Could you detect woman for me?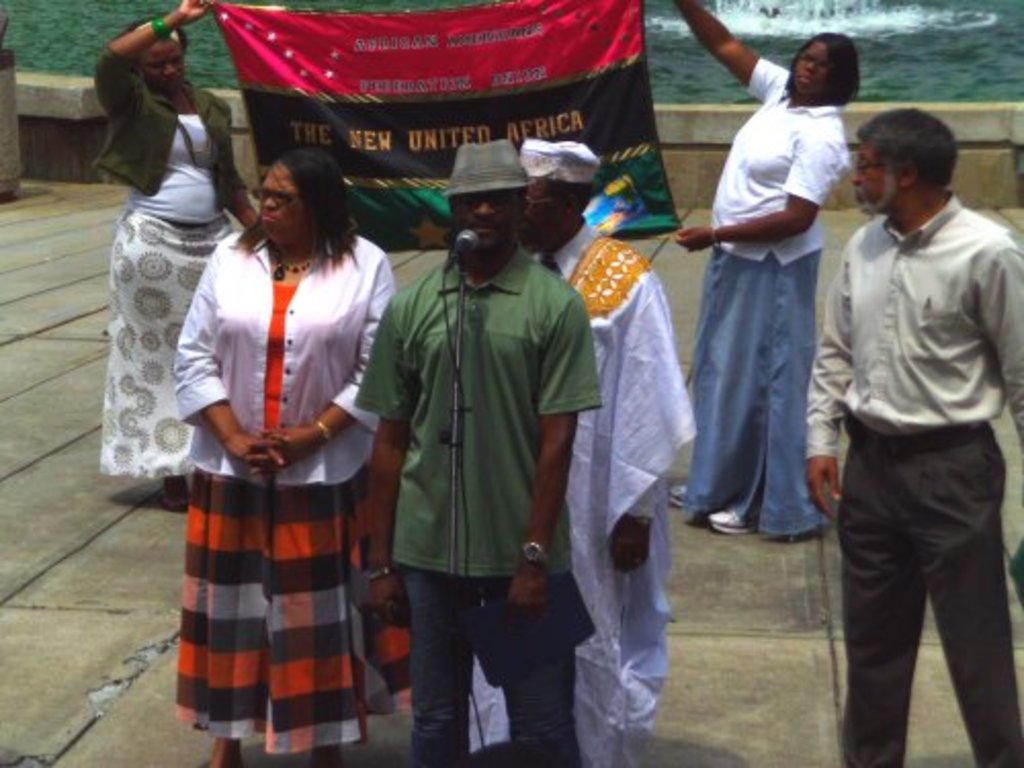
Detection result: crop(659, 0, 870, 543).
